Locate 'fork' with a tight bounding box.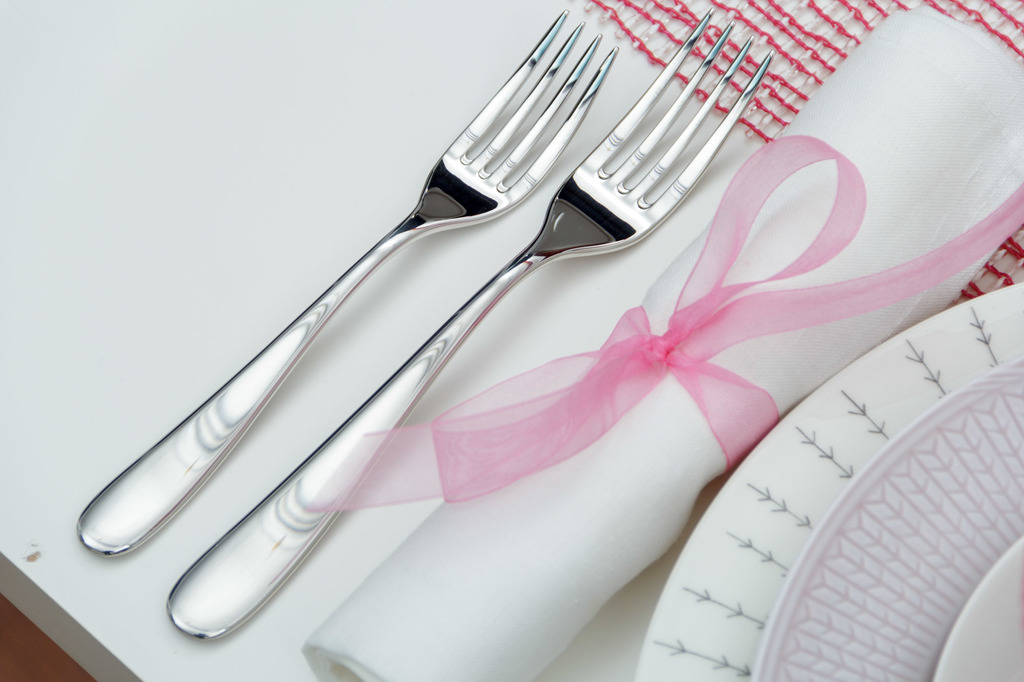
<region>164, 8, 772, 637</region>.
